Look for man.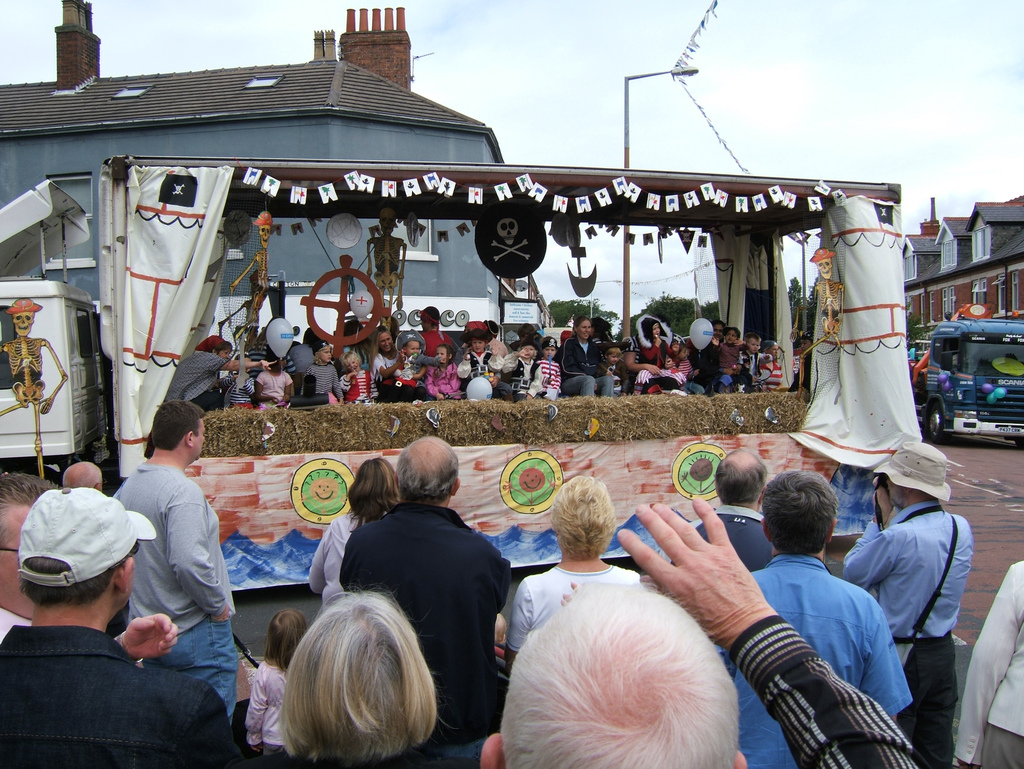
Found: [x1=0, y1=471, x2=179, y2=651].
